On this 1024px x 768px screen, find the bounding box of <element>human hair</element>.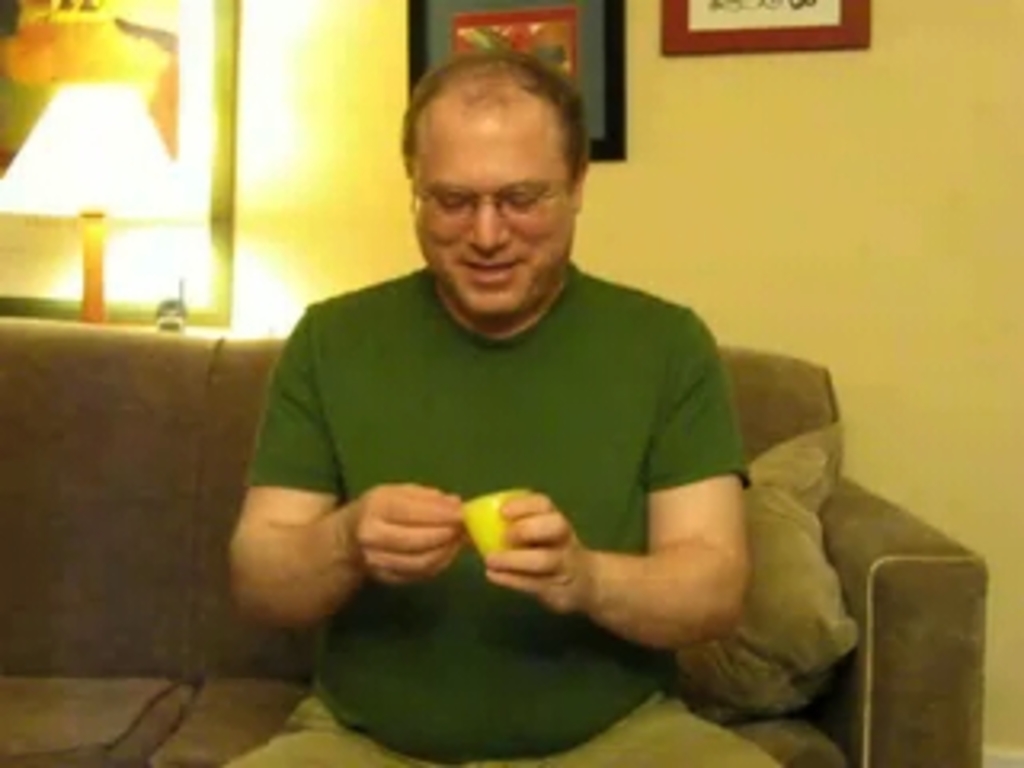
Bounding box: select_region(397, 42, 592, 173).
